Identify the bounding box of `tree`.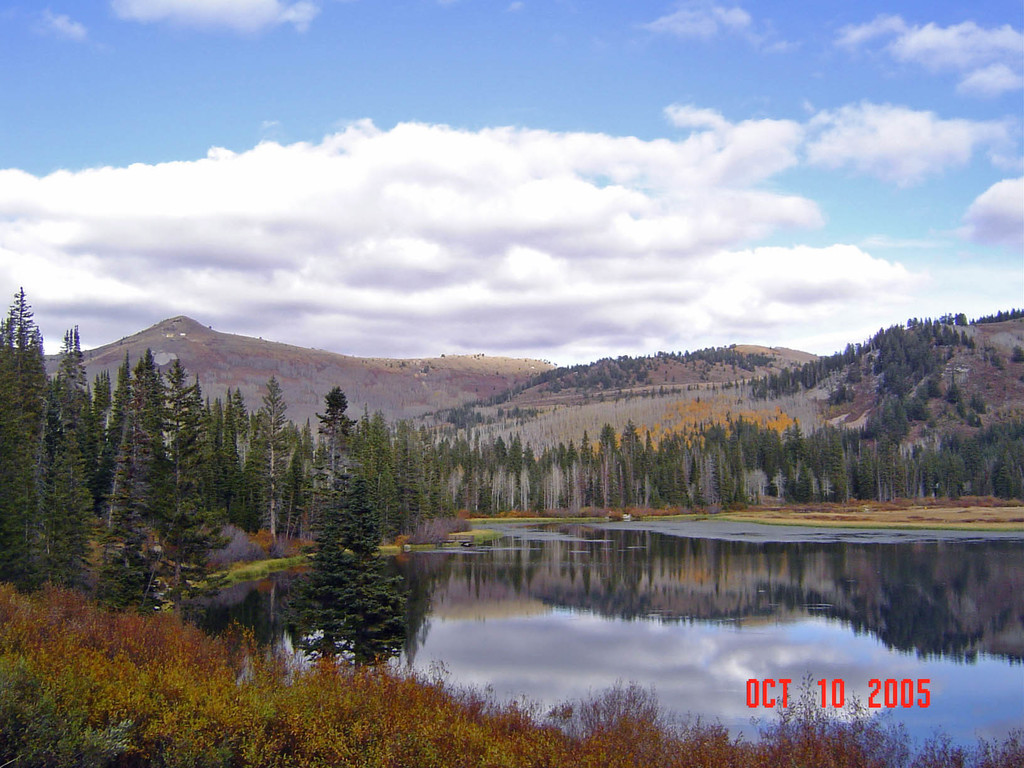
bbox=[237, 410, 263, 529].
